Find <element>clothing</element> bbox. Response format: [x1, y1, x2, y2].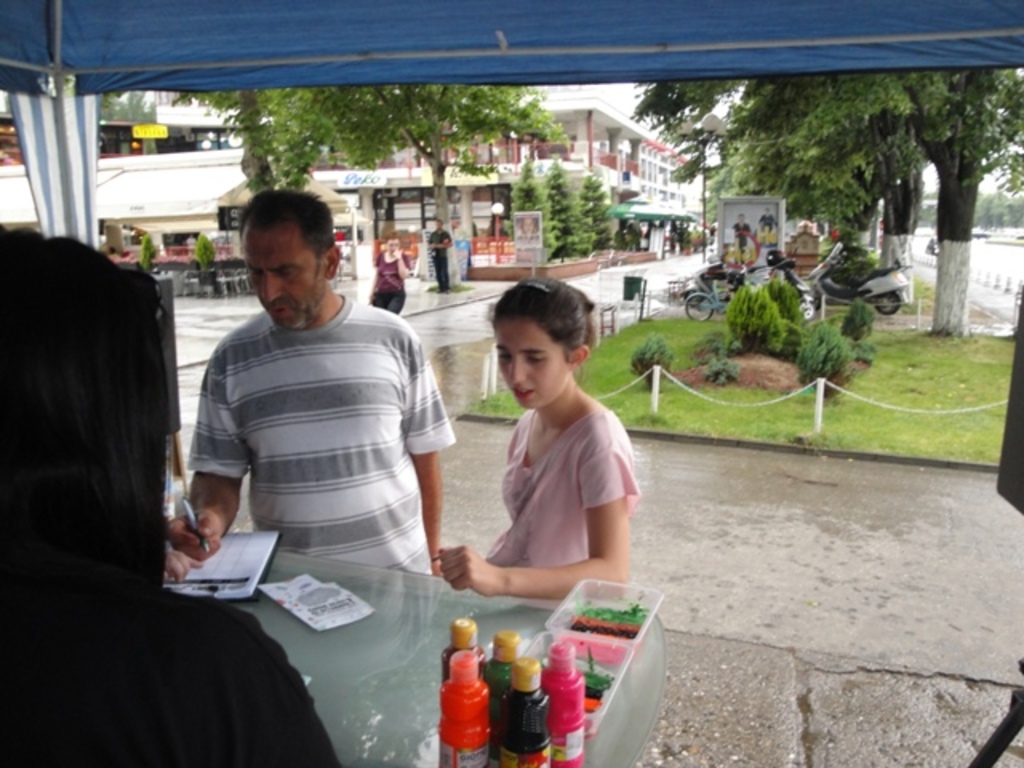
[3, 594, 346, 766].
